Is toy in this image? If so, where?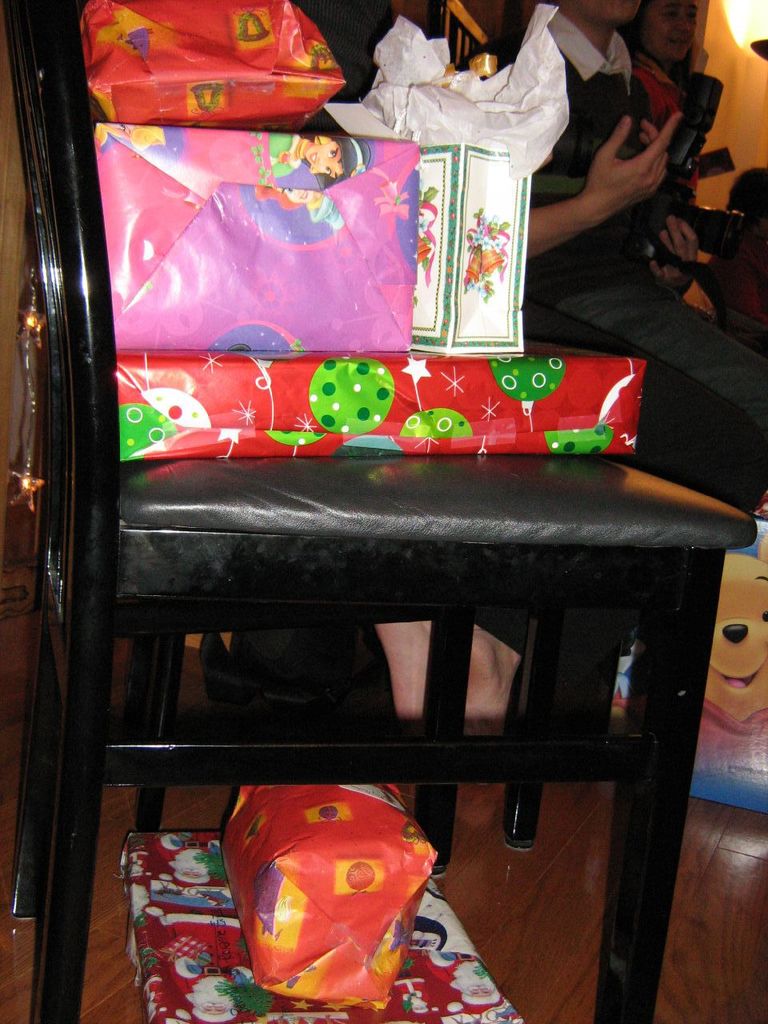
Yes, at rect(695, 554, 767, 781).
